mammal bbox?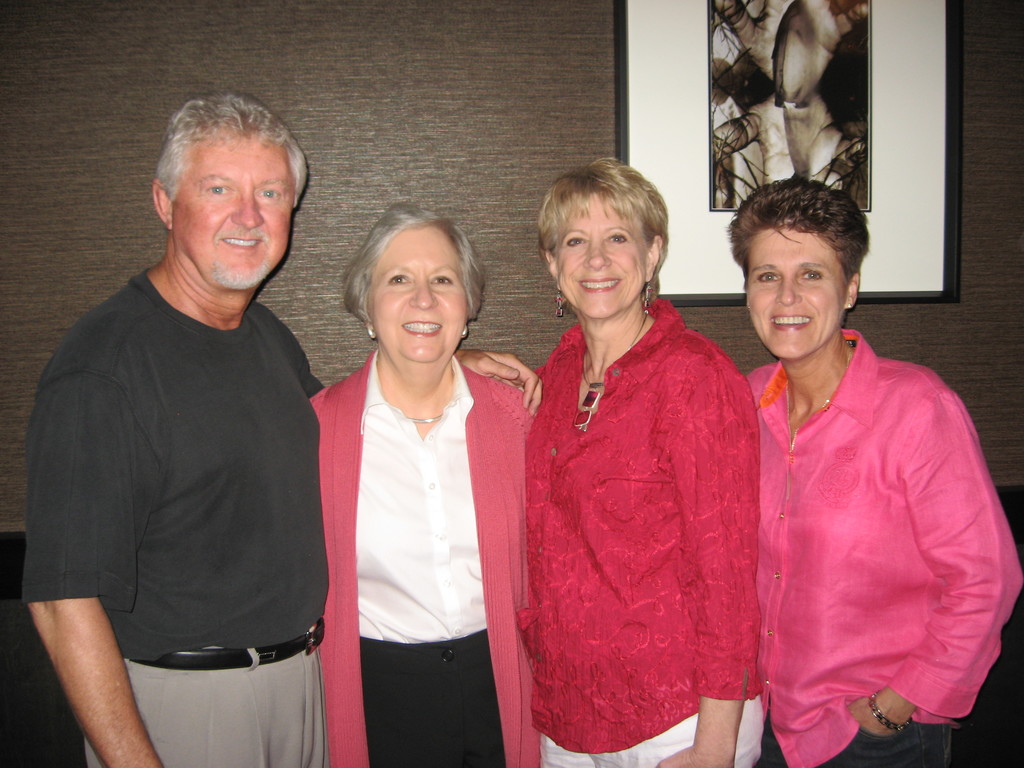
(x1=525, y1=152, x2=767, y2=767)
